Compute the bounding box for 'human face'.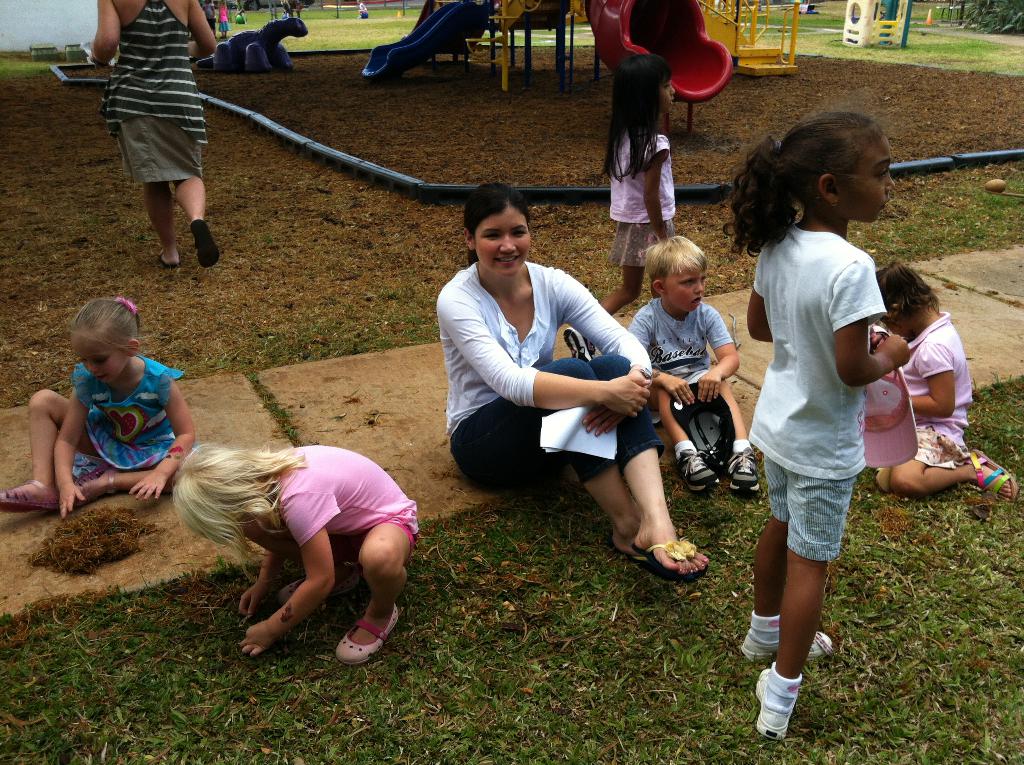
(839,137,894,224).
